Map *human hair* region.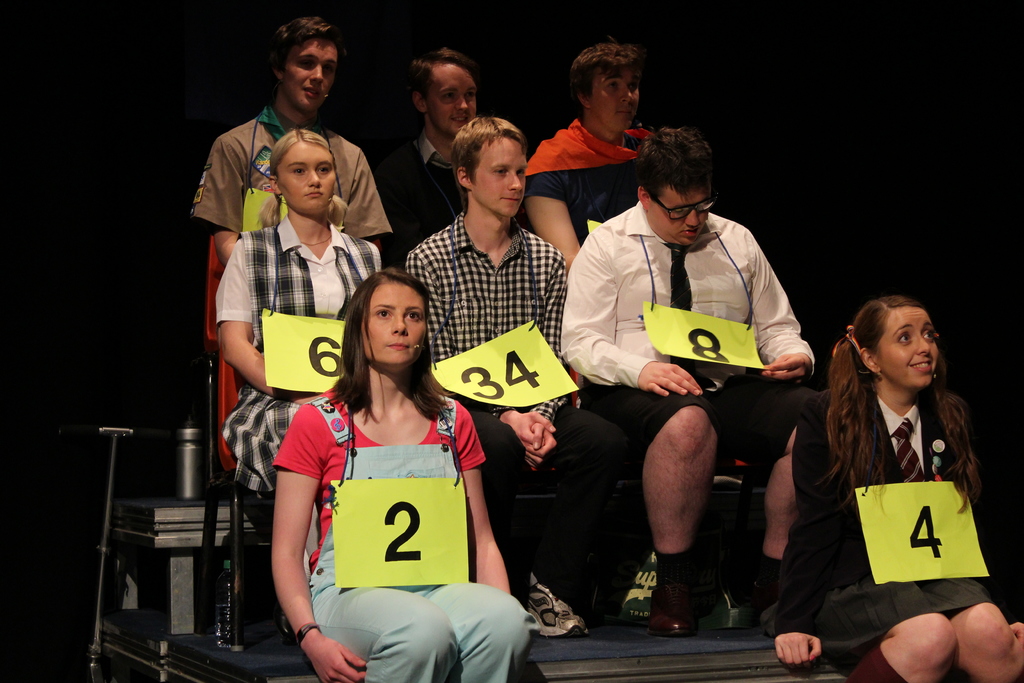
Mapped to region(332, 268, 450, 418).
